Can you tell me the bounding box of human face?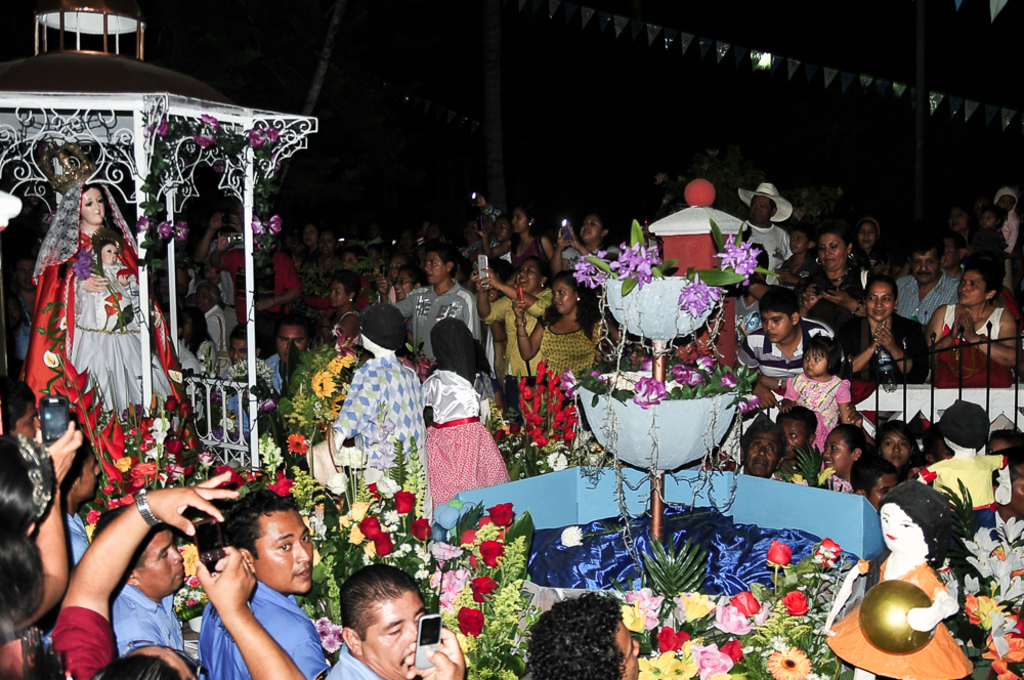
[544,277,575,312].
